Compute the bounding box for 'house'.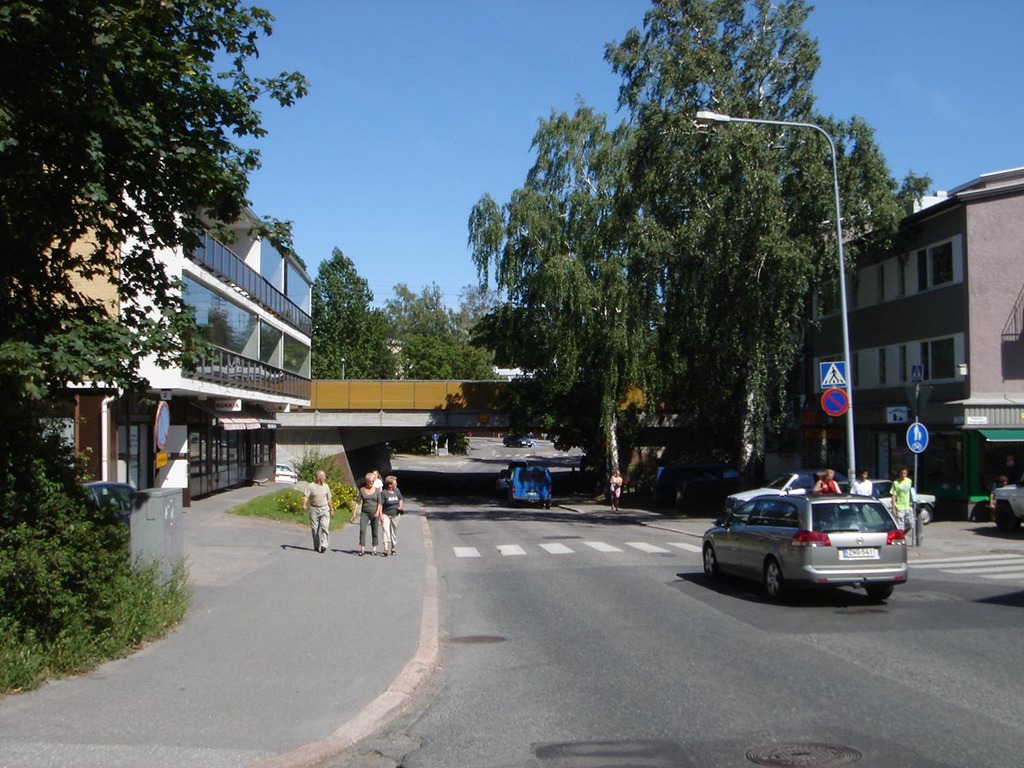
(x1=15, y1=106, x2=283, y2=526).
